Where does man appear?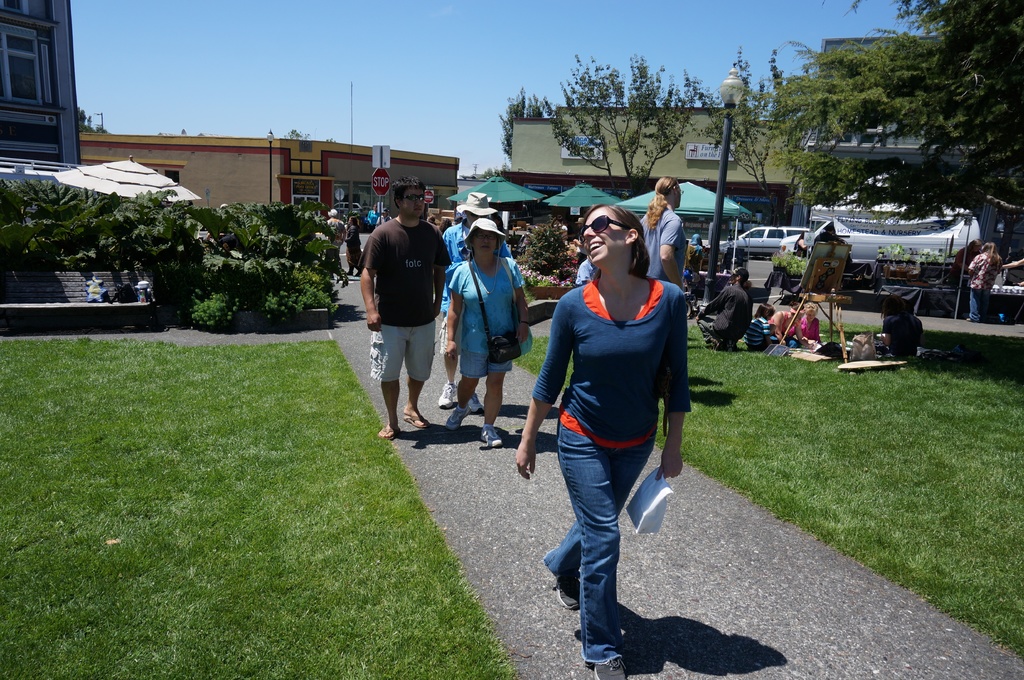
Appears at crop(371, 208, 392, 226).
